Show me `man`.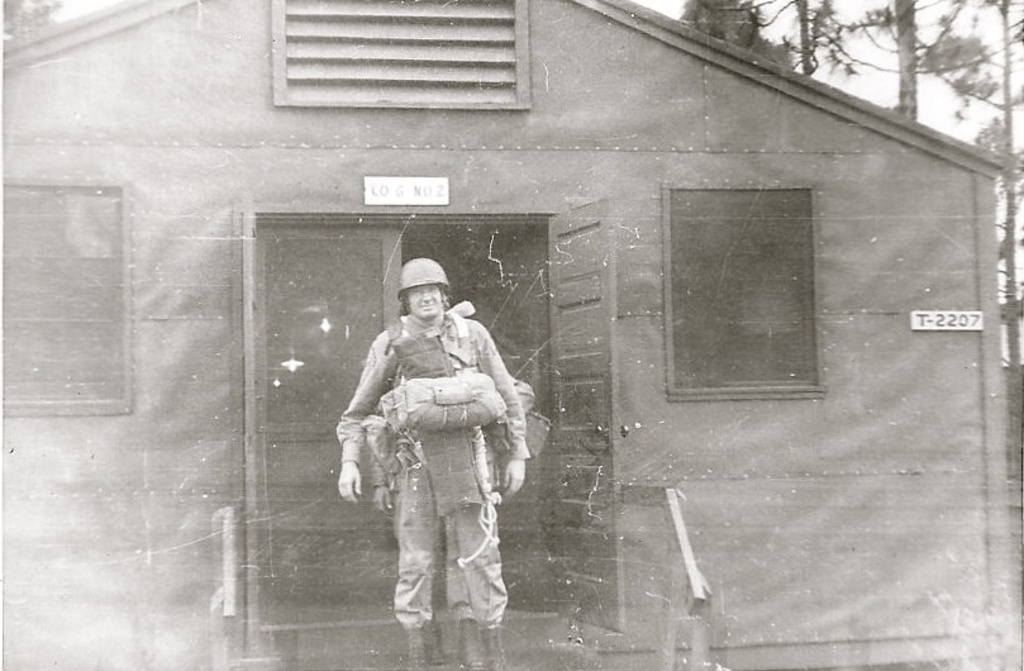
`man` is here: locate(338, 238, 529, 642).
